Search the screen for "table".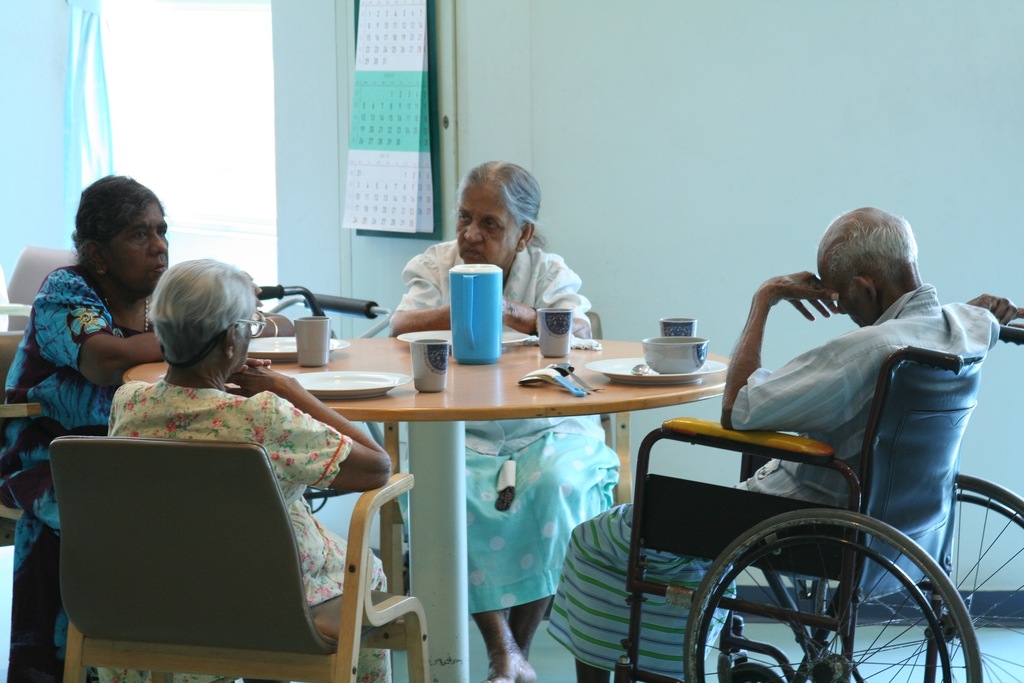
Found at 120,334,732,682.
